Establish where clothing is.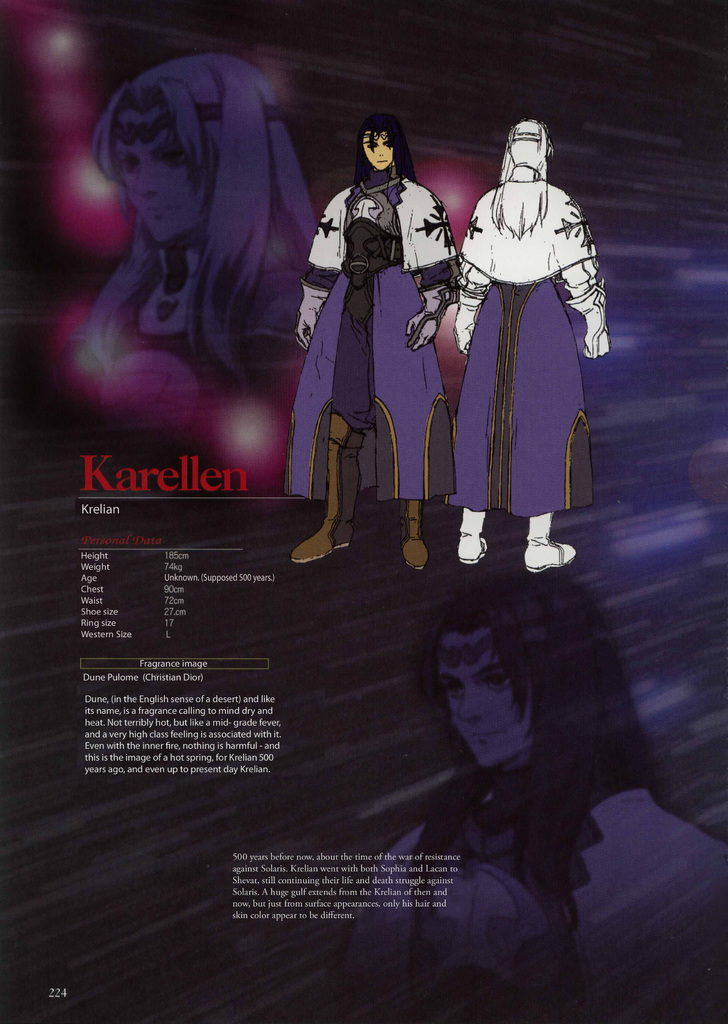
Established at x1=306 y1=171 x2=452 y2=500.
